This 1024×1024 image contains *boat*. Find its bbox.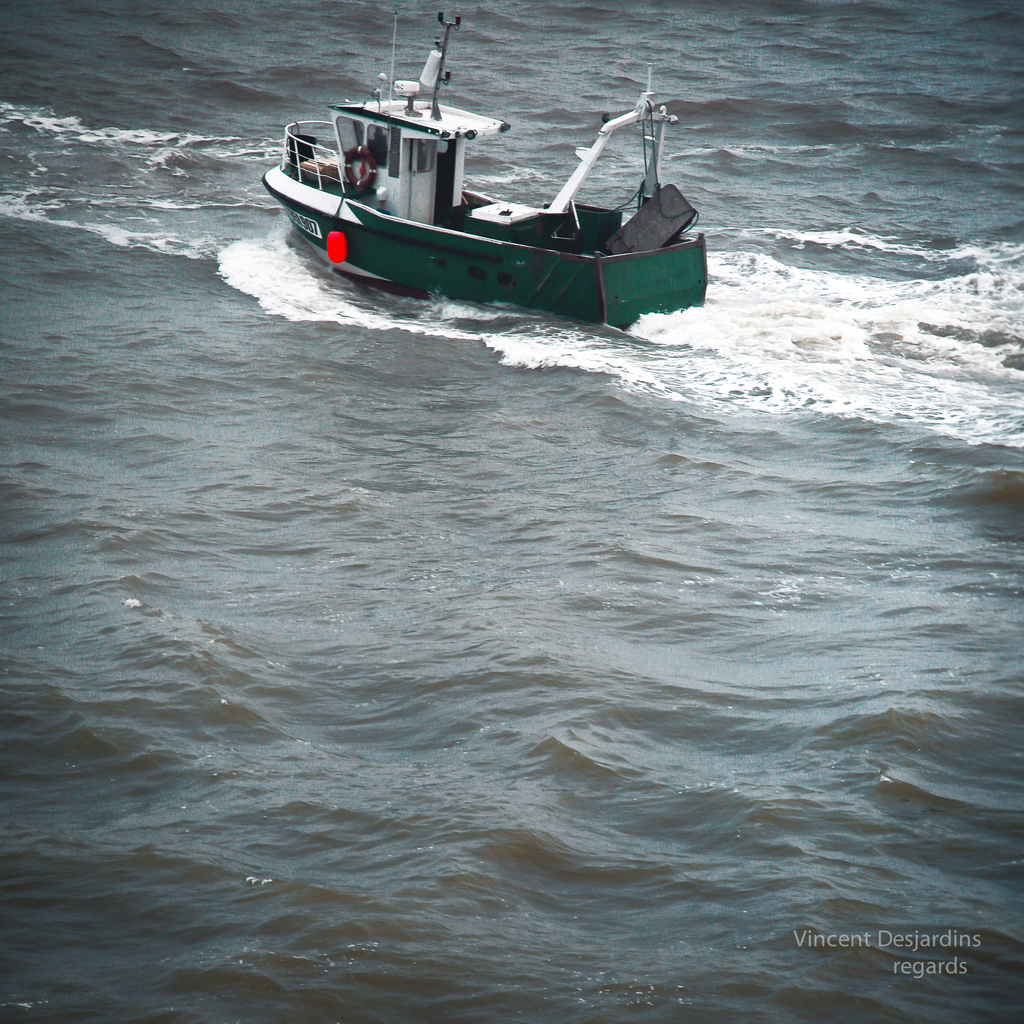
<box>249,16,719,320</box>.
